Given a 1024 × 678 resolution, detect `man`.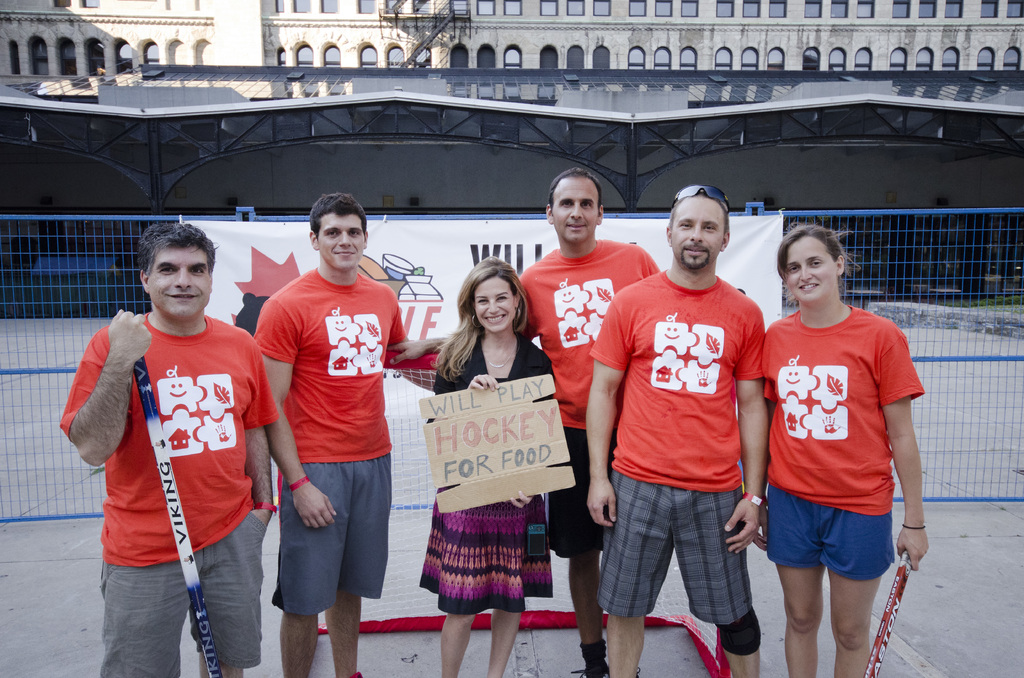
detection(585, 183, 757, 677).
